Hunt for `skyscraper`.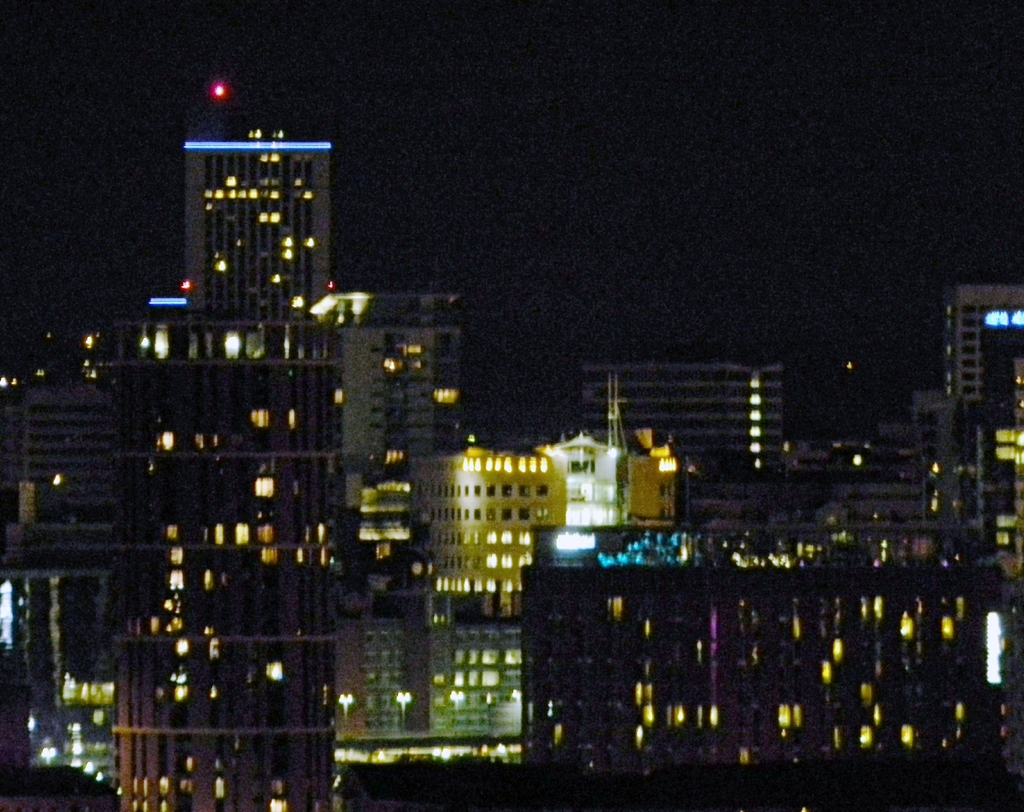
Hunted down at {"left": 111, "top": 104, "right": 326, "bottom": 808}.
